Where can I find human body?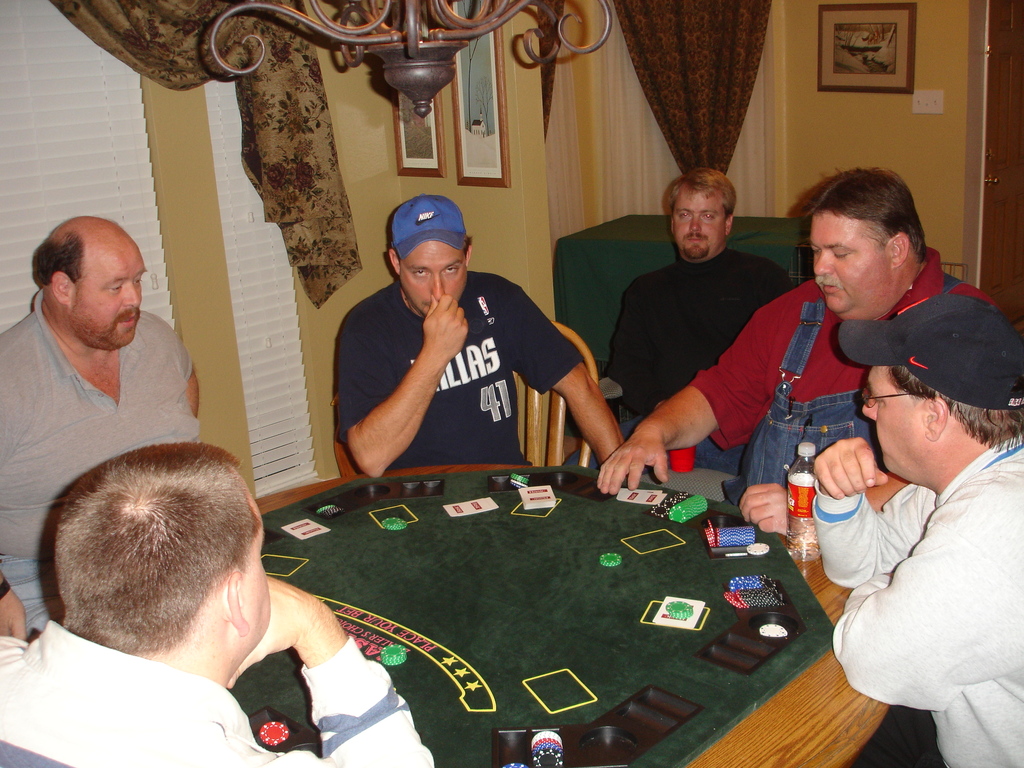
You can find it at crop(10, 444, 418, 765).
